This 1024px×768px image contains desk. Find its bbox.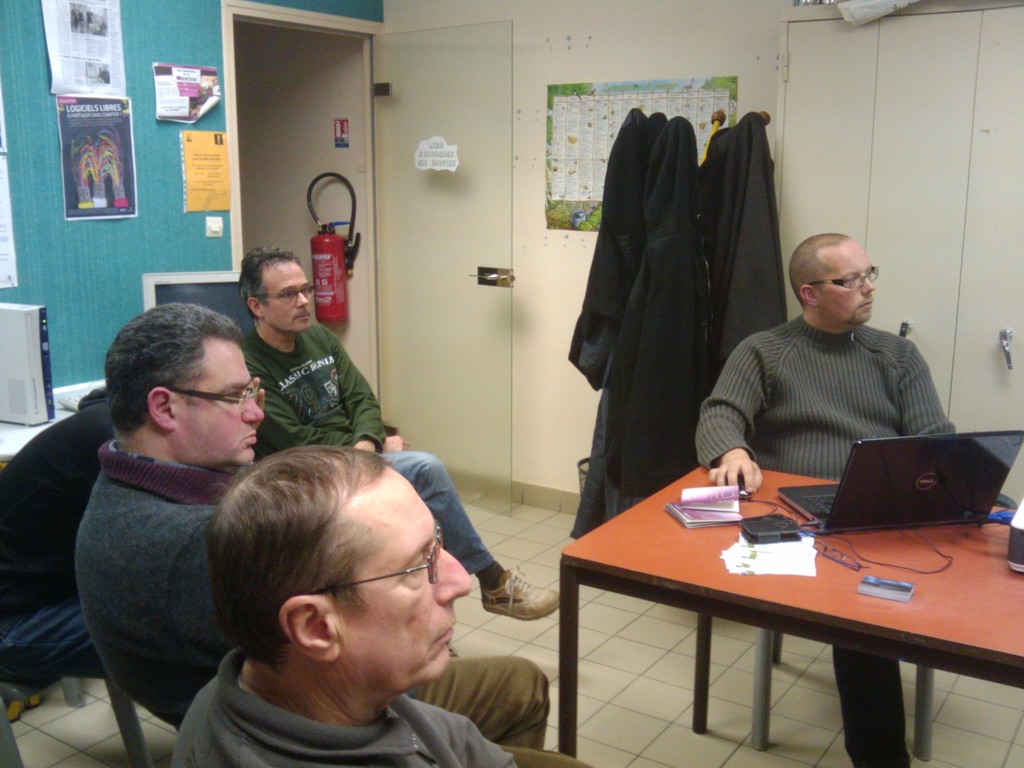
(548, 463, 984, 767).
